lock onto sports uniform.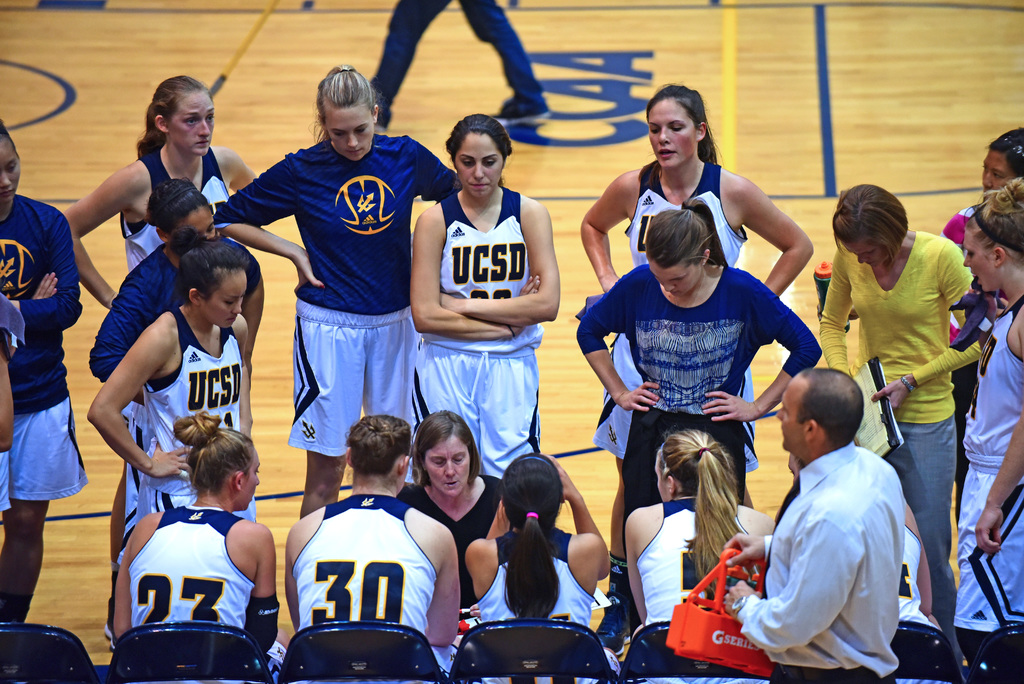
Locked: <box>90,241,264,398</box>.
